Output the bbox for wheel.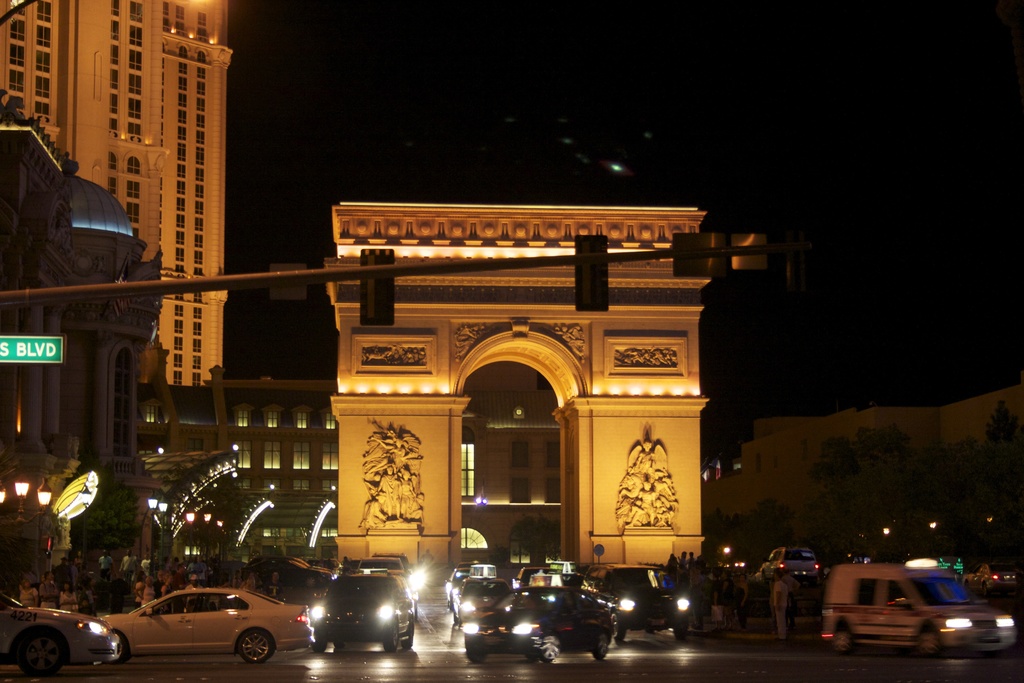
<region>104, 630, 129, 662</region>.
